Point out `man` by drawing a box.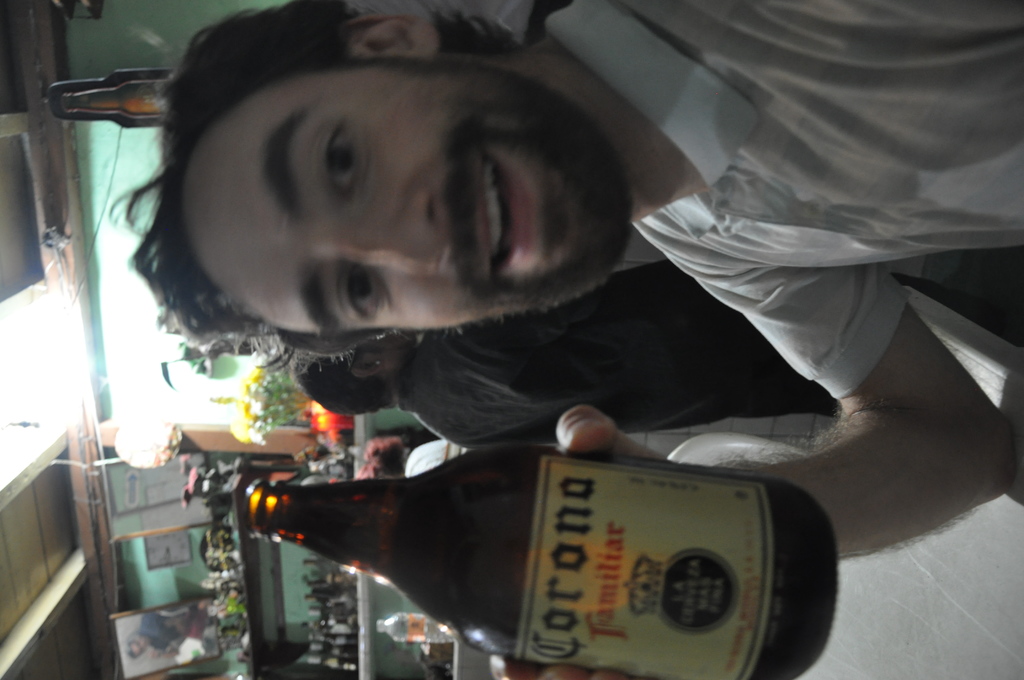
region(37, 22, 932, 605).
